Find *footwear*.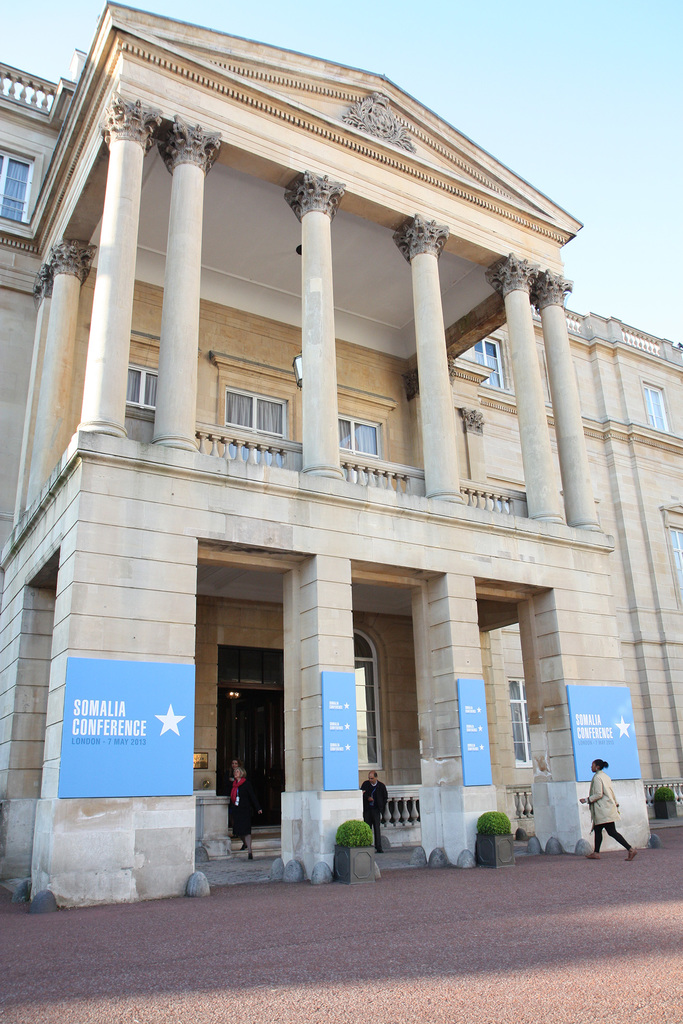
{"x1": 626, "y1": 847, "x2": 638, "y2": 861}.
